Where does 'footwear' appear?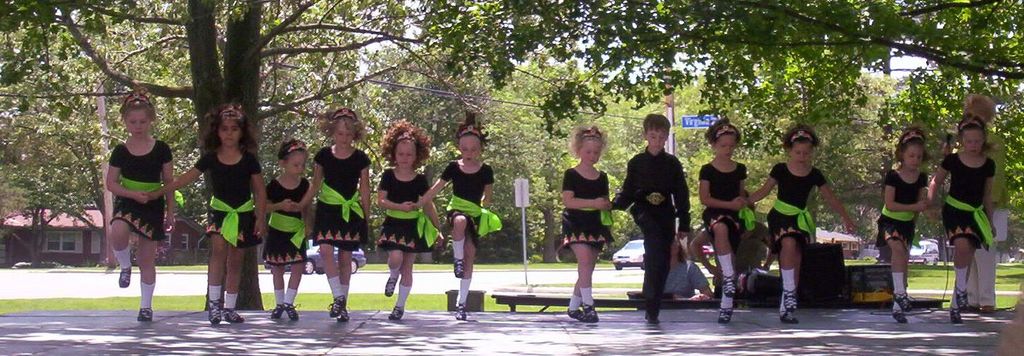
Appears at region(956, 289, 970, 314).
